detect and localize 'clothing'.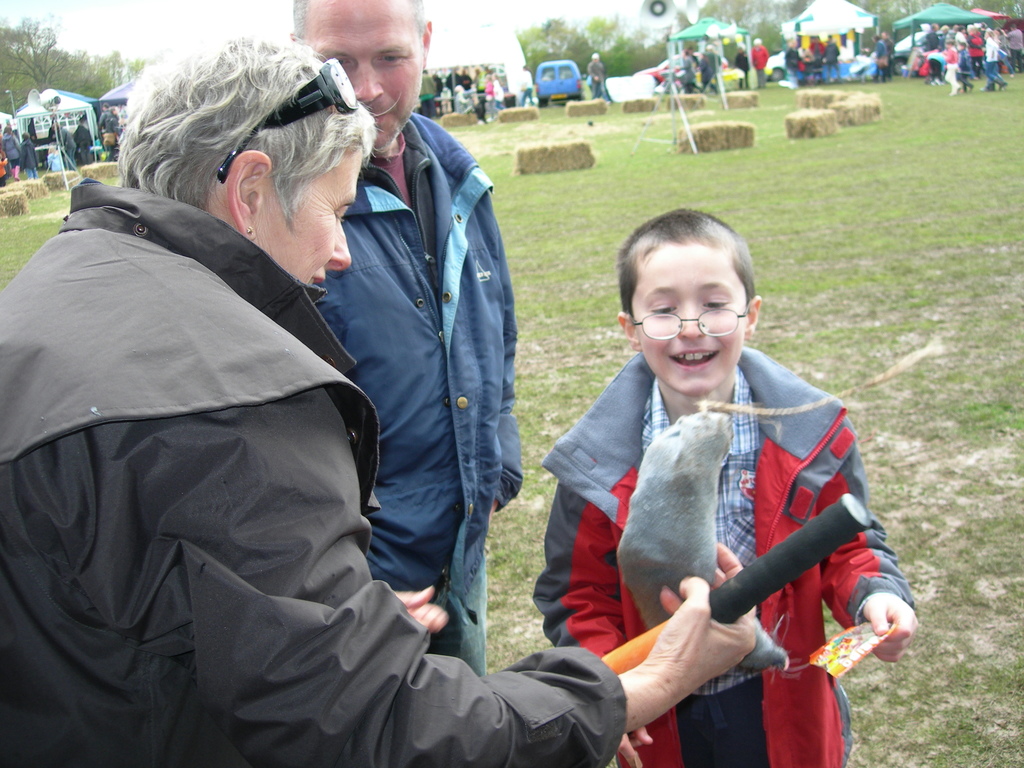
Localized at crop(532, 333, 924, 765).
